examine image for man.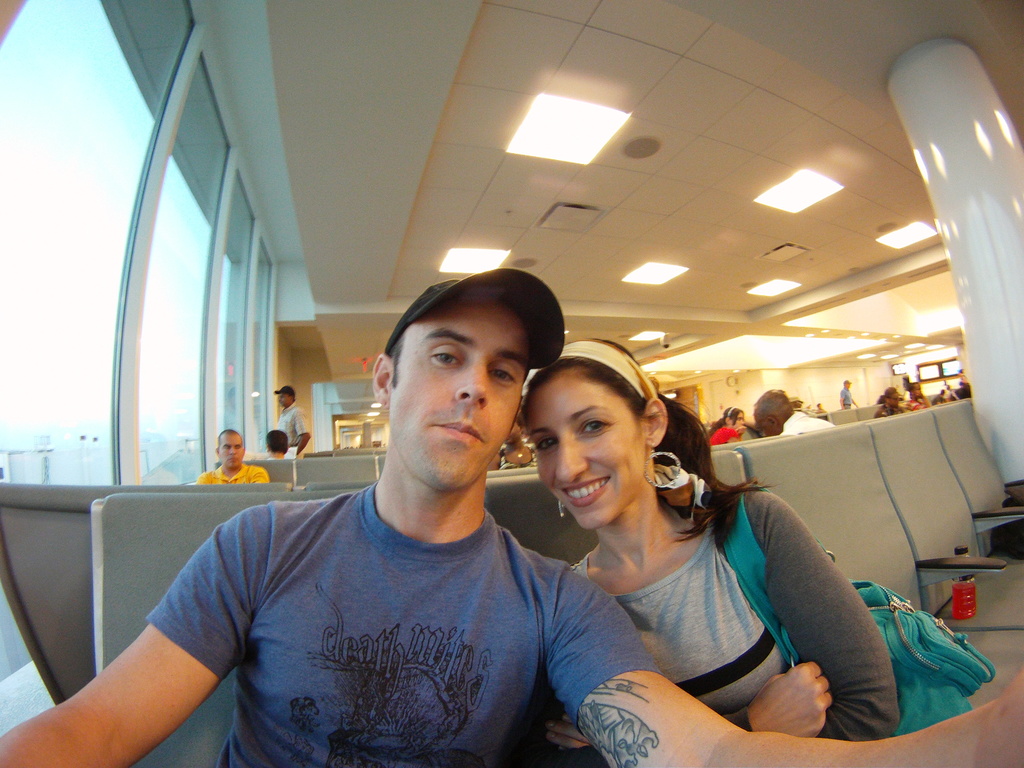
Examination result: left=0, top=265, right=1023, bottom=767.
